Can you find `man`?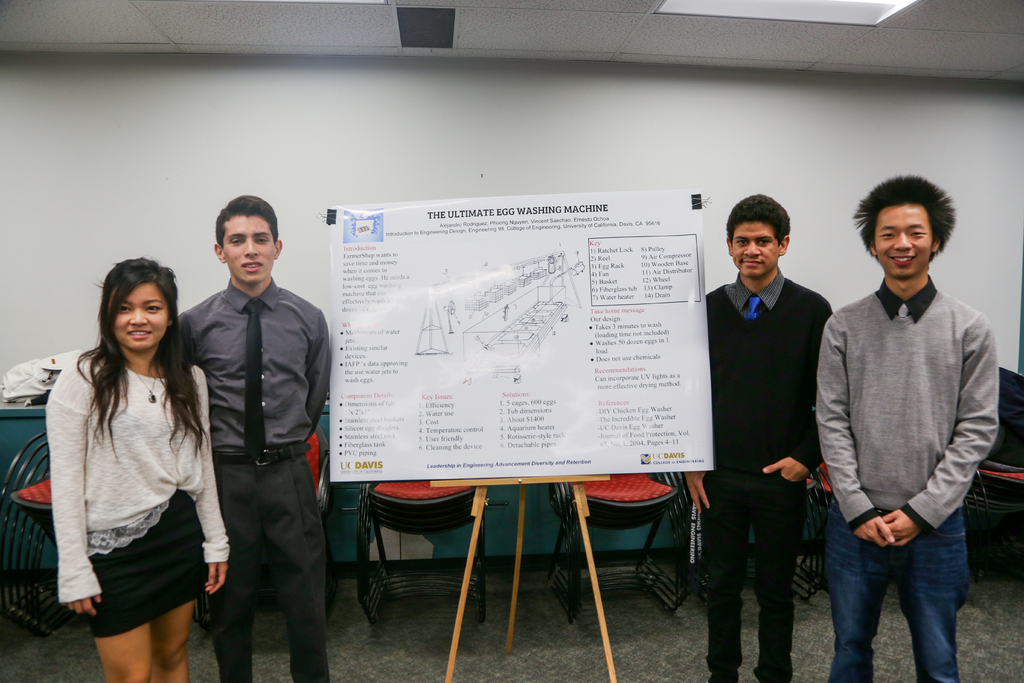
Yes, bounding box: 170 198 334 680.
